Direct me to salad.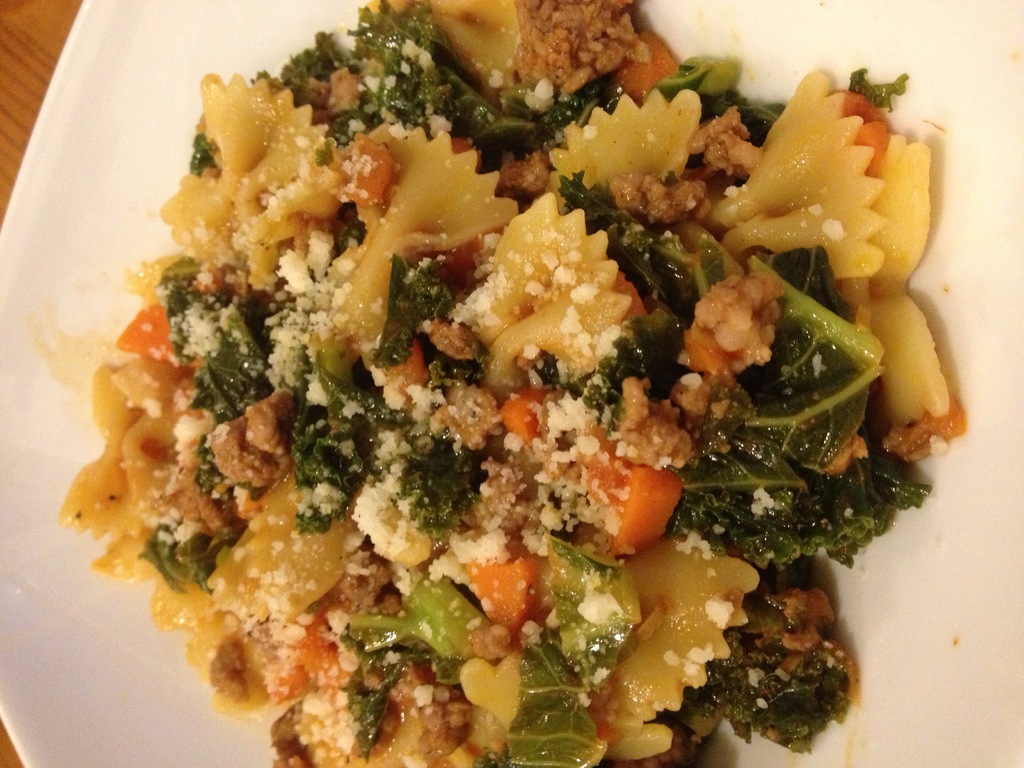
Direction: bbox(50, 0, 968, 767).
